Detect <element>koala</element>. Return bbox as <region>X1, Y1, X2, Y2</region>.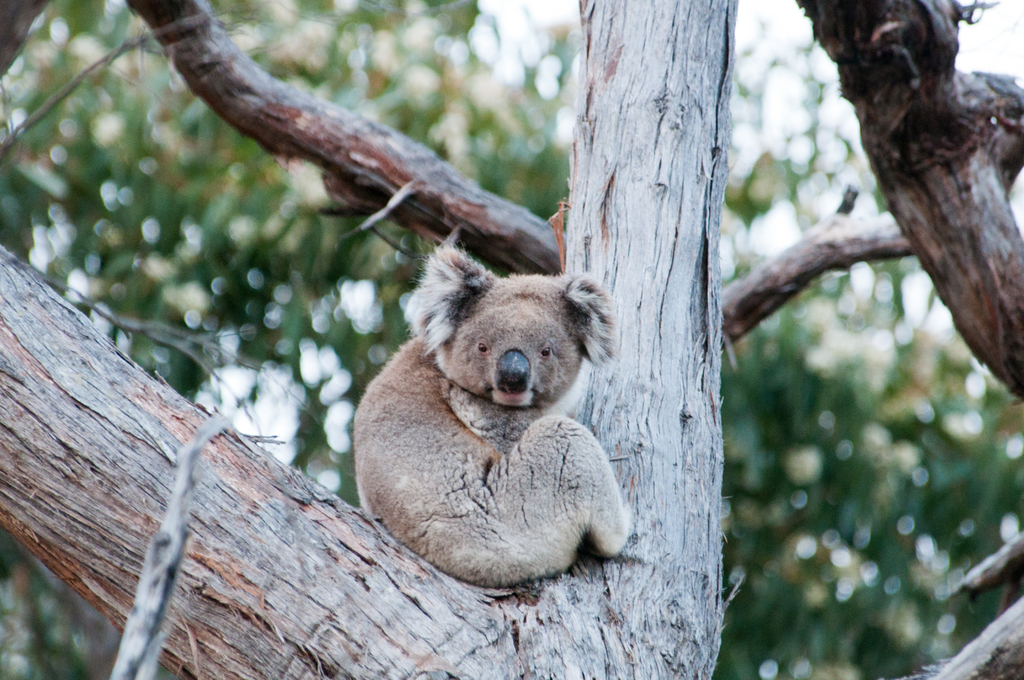
<region>355, 246, 632, 593</region>.
